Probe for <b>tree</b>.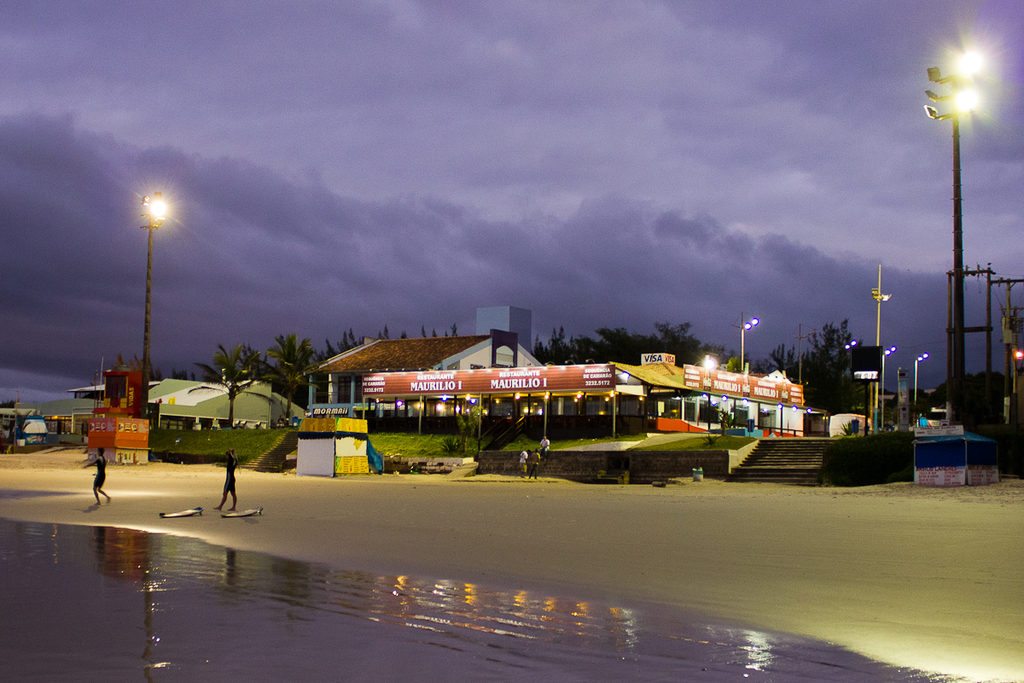
Probe result: [416, 320, 458, 343].
